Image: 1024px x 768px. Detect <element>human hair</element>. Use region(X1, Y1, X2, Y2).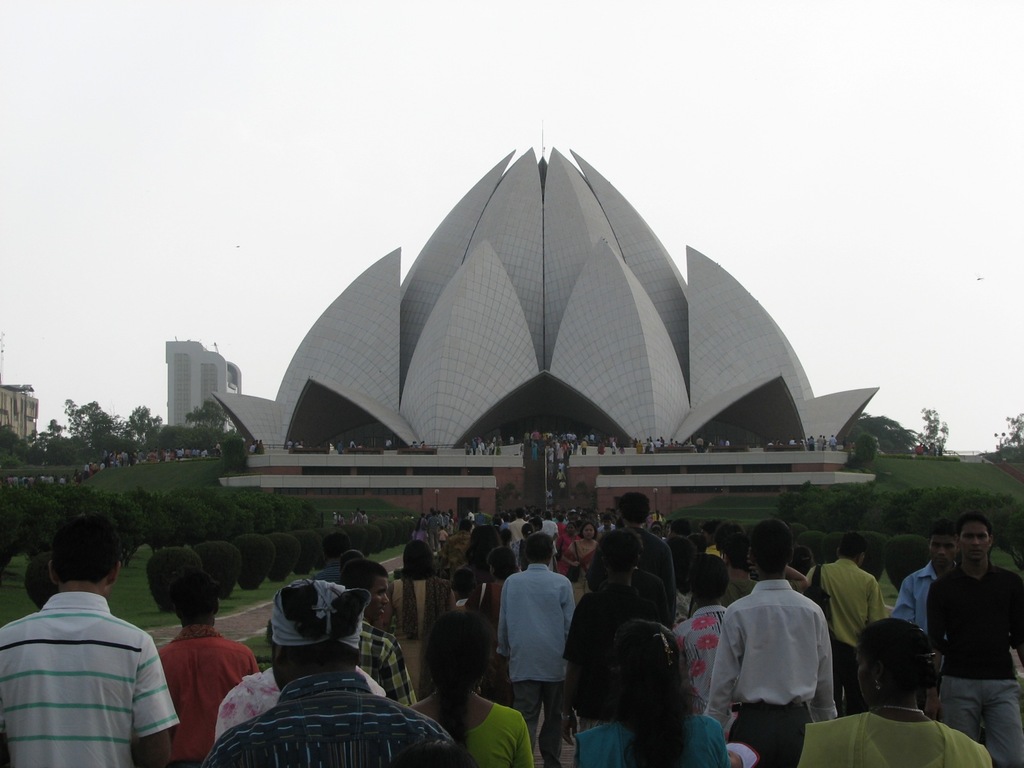
region(689, 531, 705, 550).
